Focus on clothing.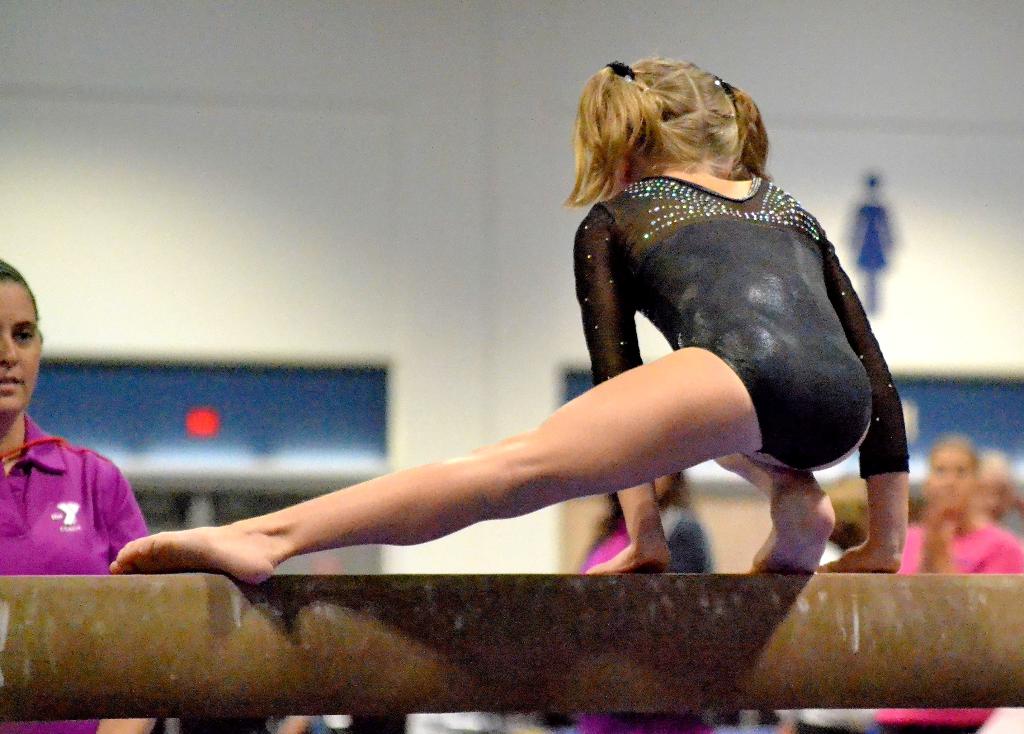
Focused at detection(885, 517, 1023, 733).
